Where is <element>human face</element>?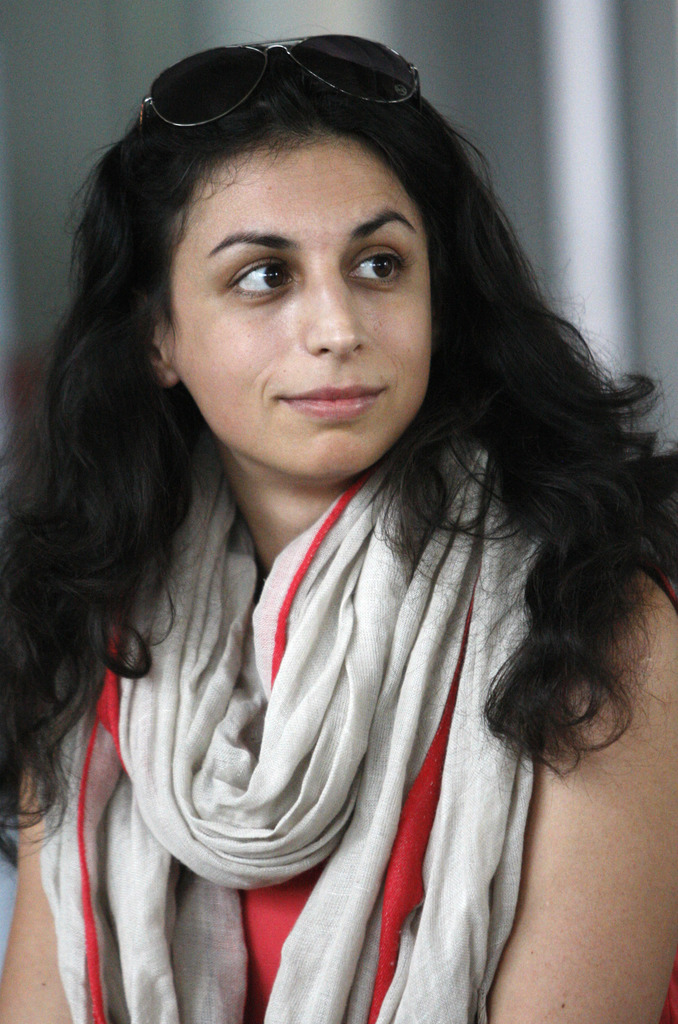
170/132/430/479.
